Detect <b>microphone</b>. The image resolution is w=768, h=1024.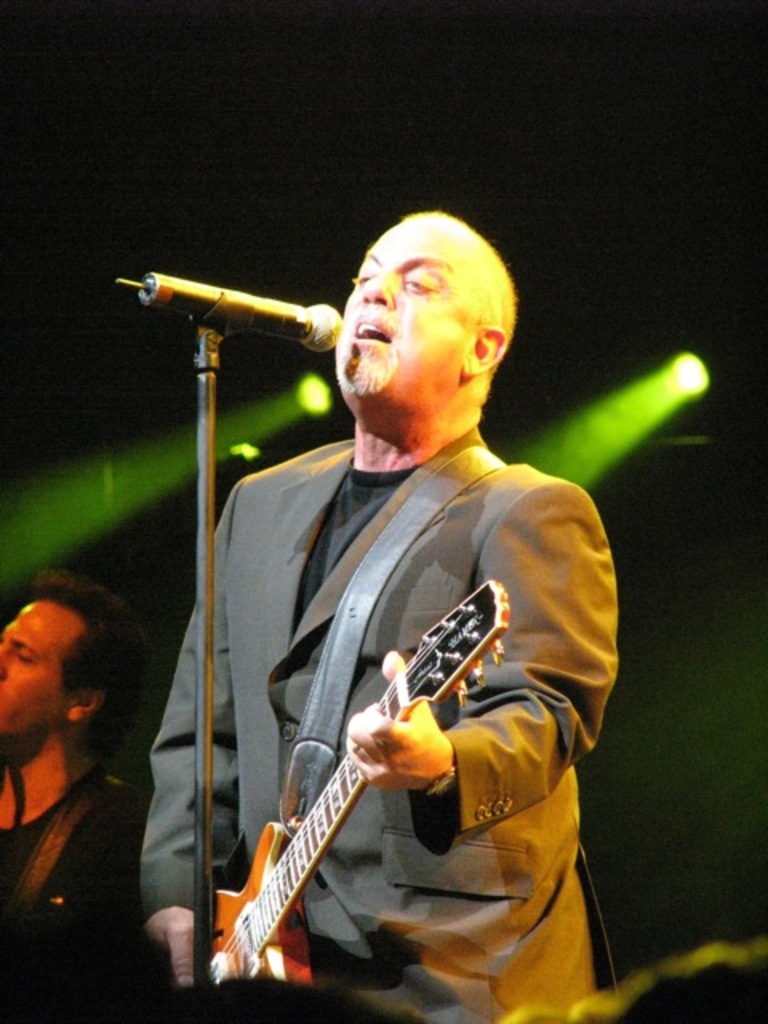
(x1=138, y1=272, x2=346, y2=352).
